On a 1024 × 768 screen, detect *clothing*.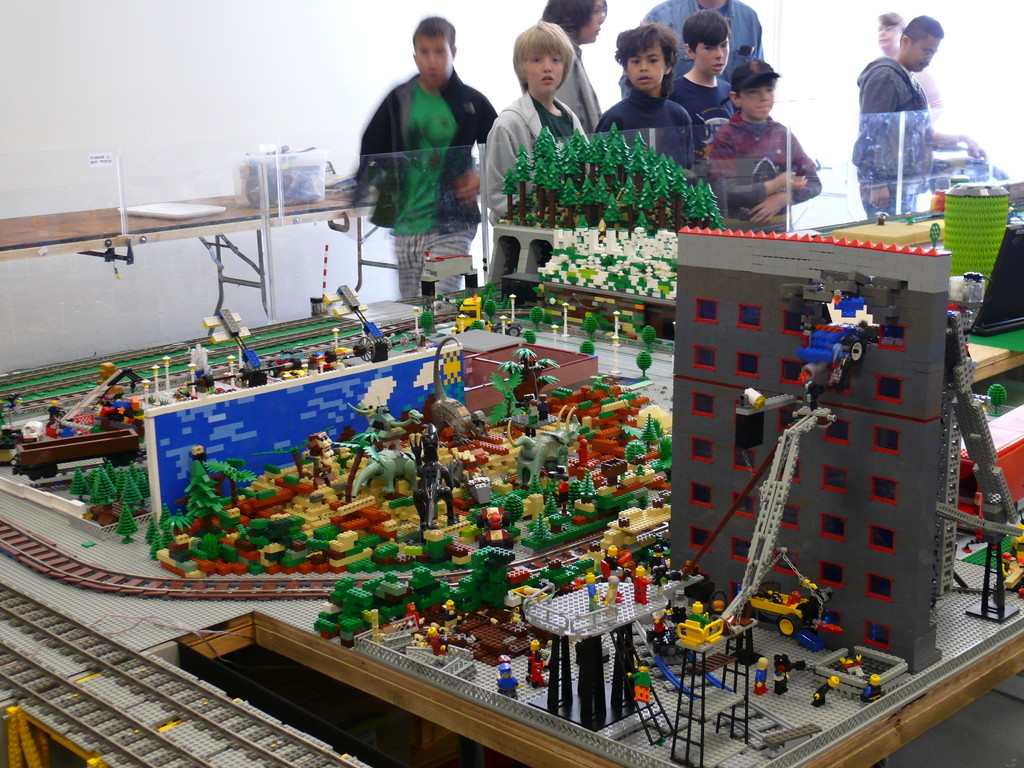
483:89:589:233.
